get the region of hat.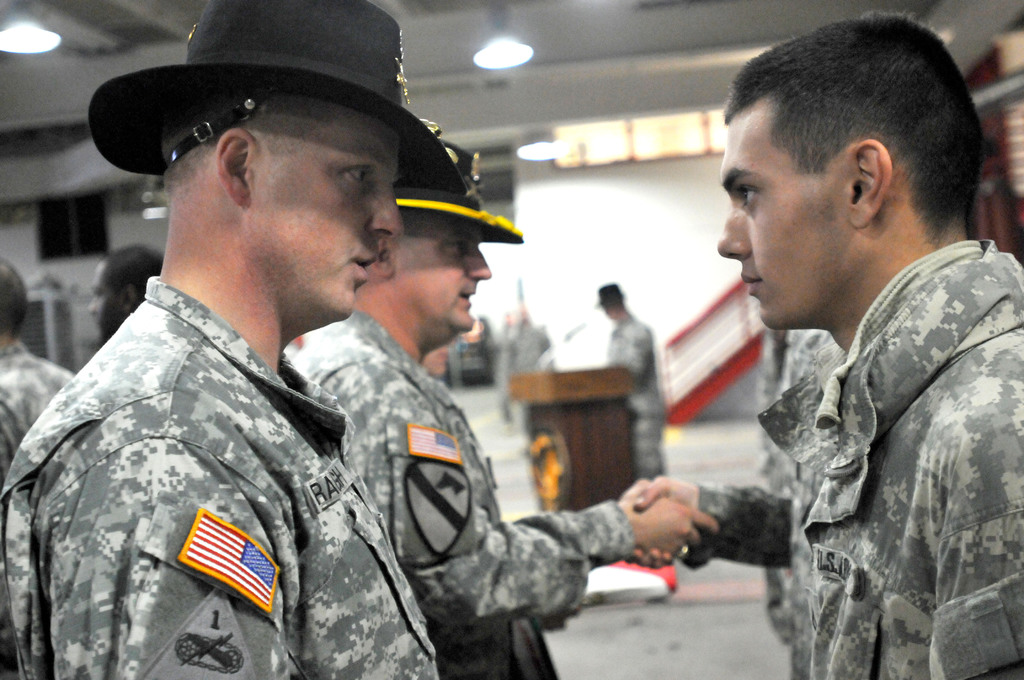
(left=93, top=0, right=464, bottom=193).
